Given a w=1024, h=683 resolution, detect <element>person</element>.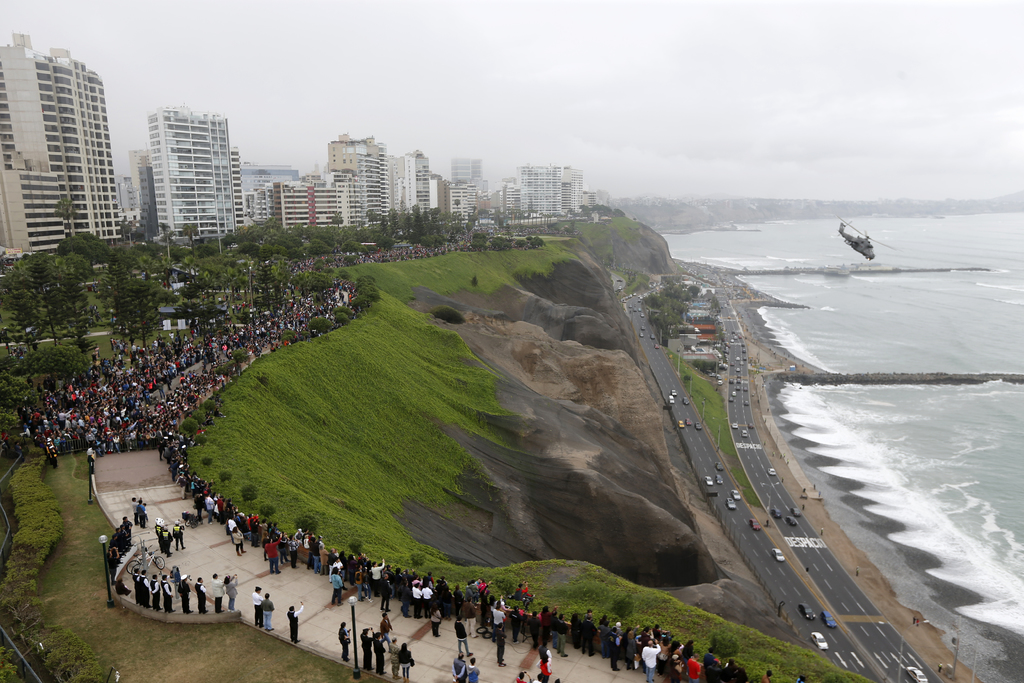
BBox(148, 565, 165, 613).
